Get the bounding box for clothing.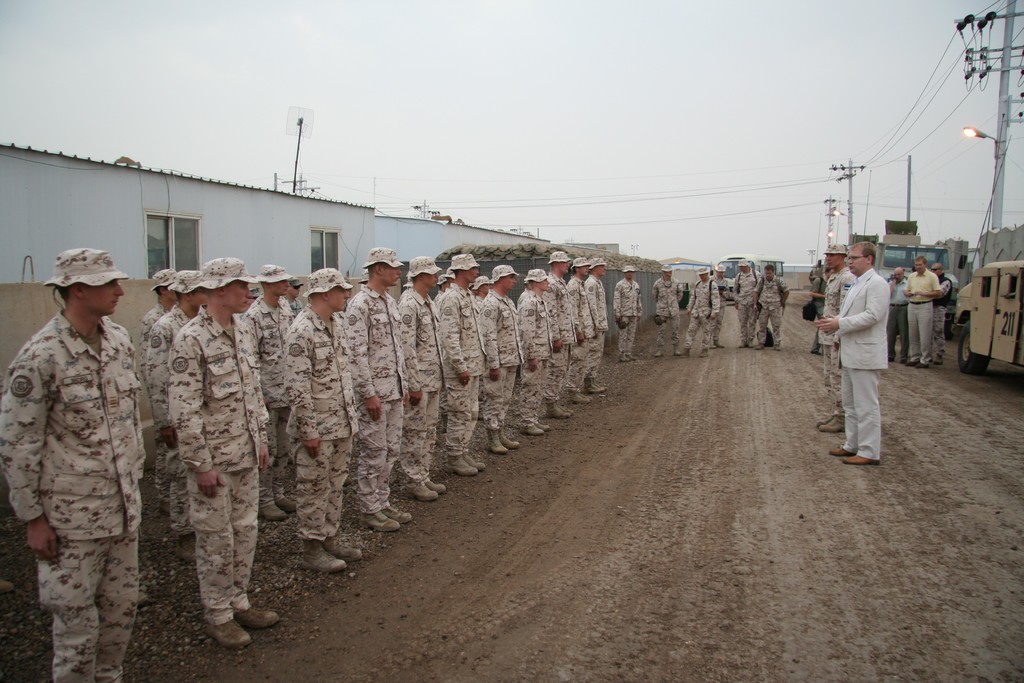
bbox(731, 275, 762, 340).
